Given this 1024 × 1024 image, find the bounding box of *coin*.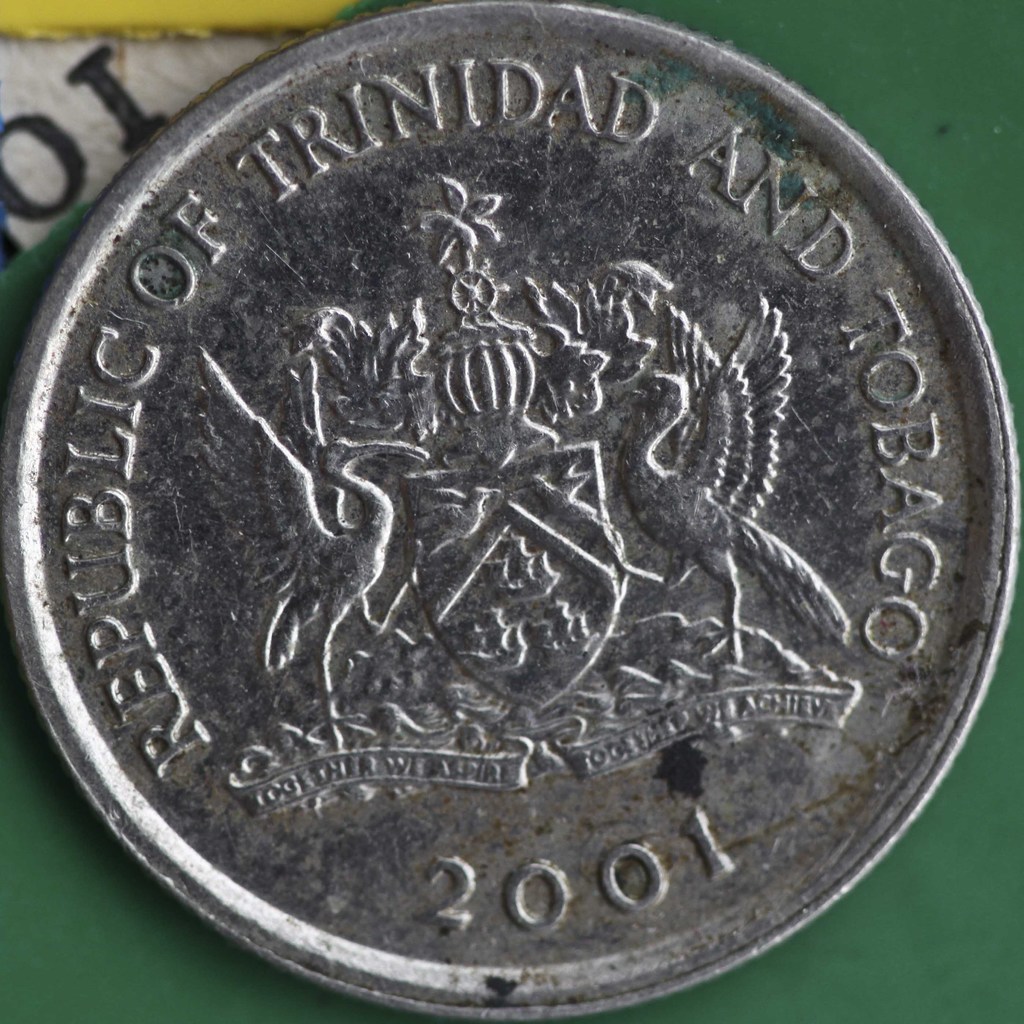
x1=0 y1=0 x2=1023 y2=1023.
